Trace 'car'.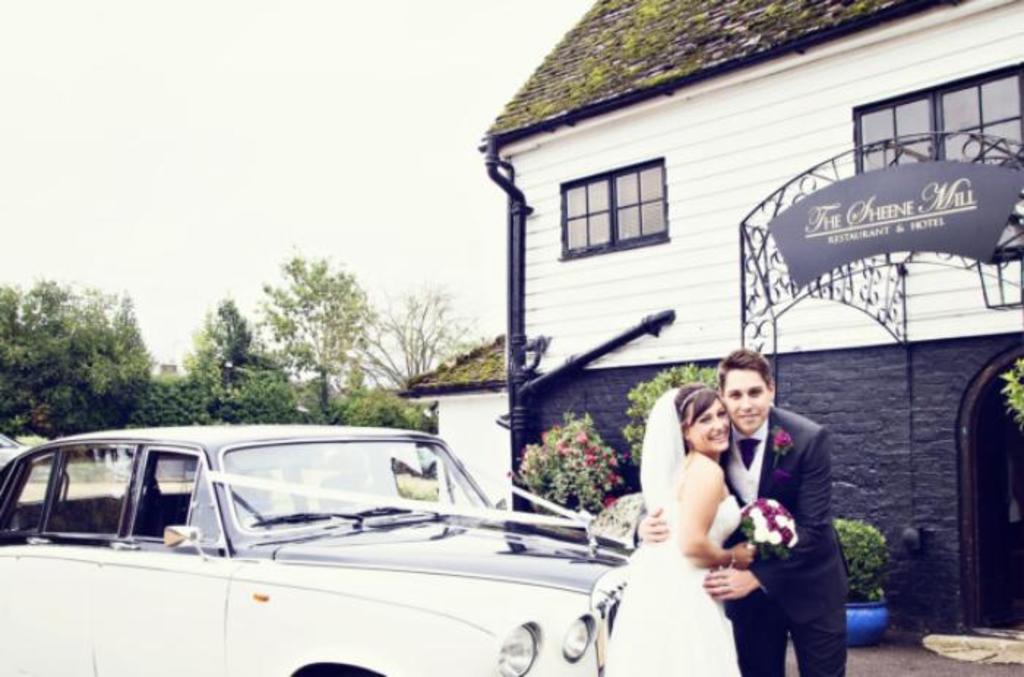
Traced to (0, 428, 25, 464).
